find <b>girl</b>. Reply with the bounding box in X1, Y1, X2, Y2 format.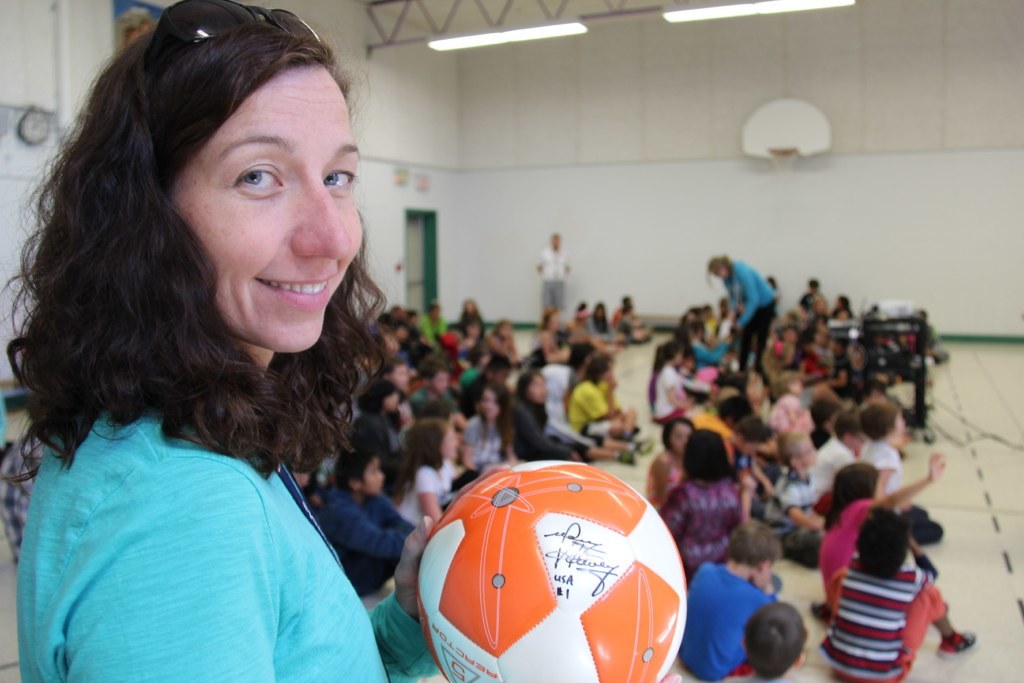
456, 378, 526, 472.
